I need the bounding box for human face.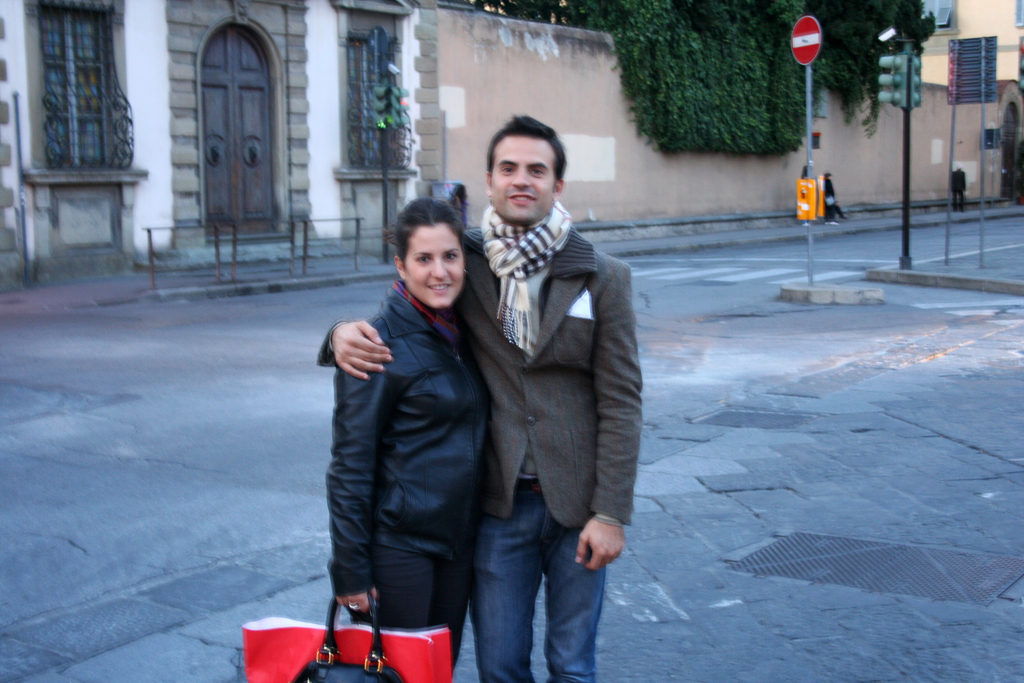
Here it is: (left=490, top=134, right=555, bottom=222).
